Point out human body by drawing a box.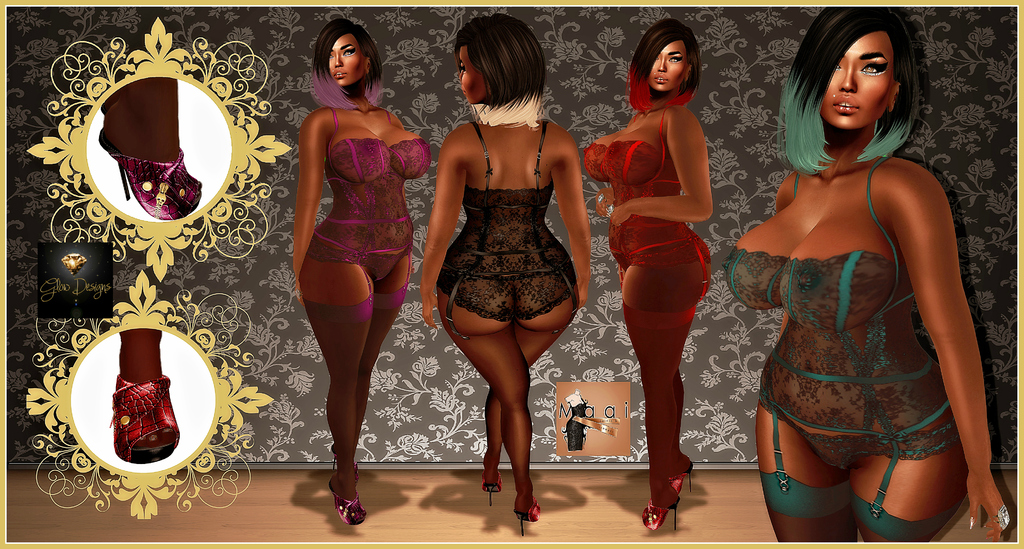
l=585, t=17, r=711, b=533.
